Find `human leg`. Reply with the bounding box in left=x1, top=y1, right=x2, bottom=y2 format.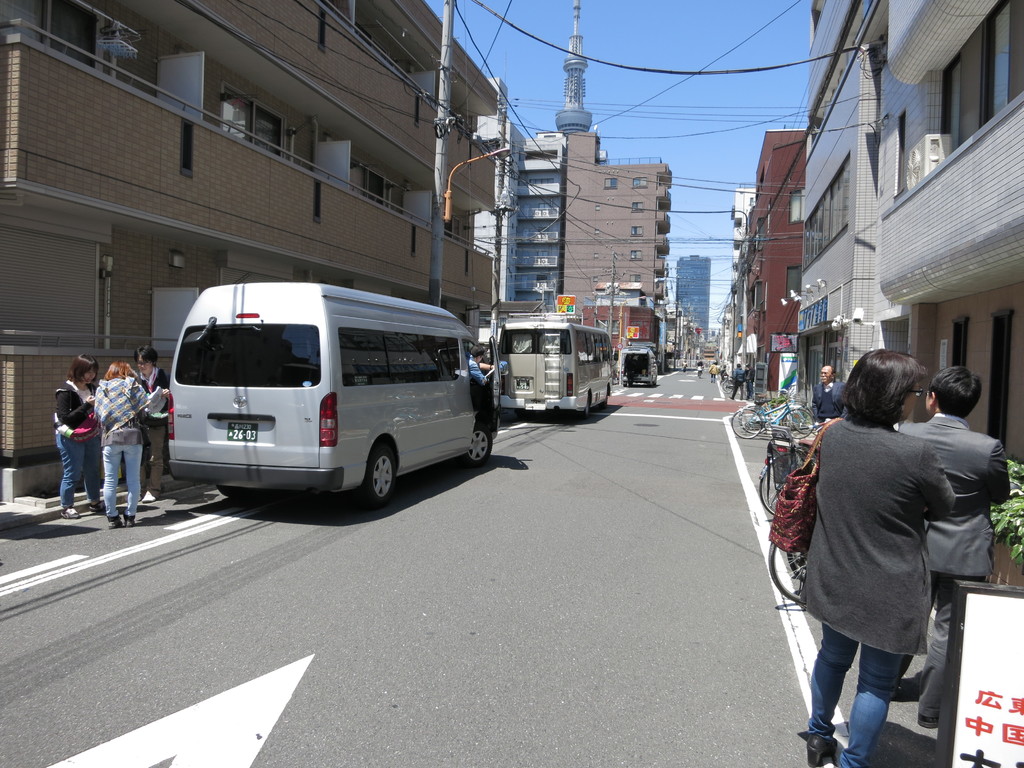
left=58, top=431, right=79, bottom=518.
